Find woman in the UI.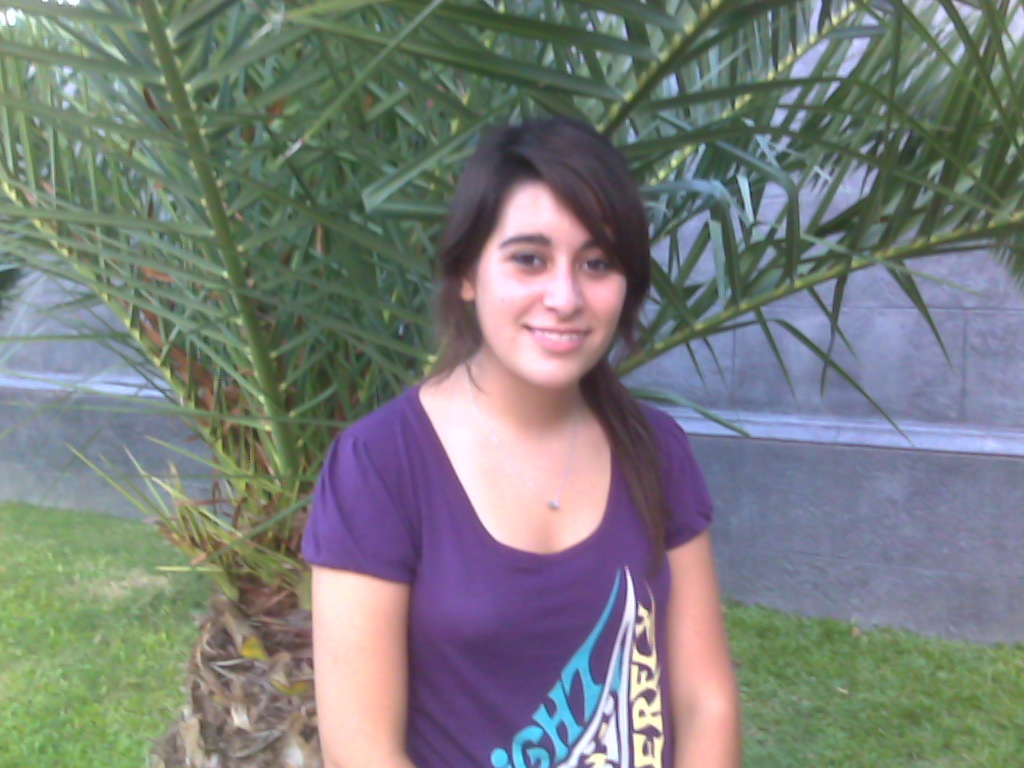
UI element at [left=284, top=100, right=735, bottom=765].
